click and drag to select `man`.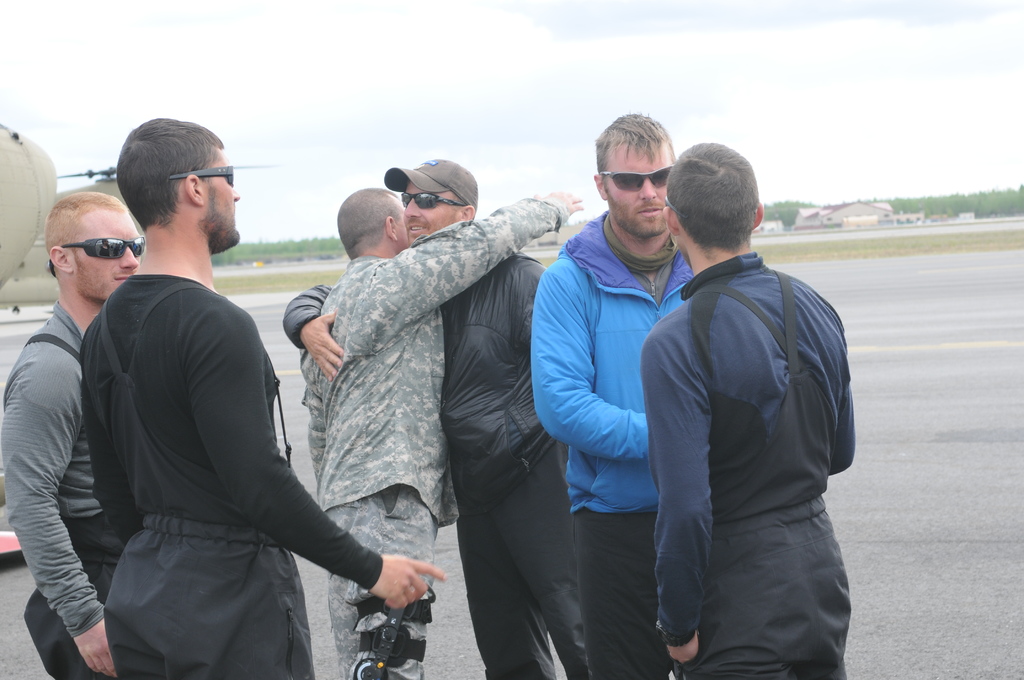
Selection: 276, 157, 543, 668.
